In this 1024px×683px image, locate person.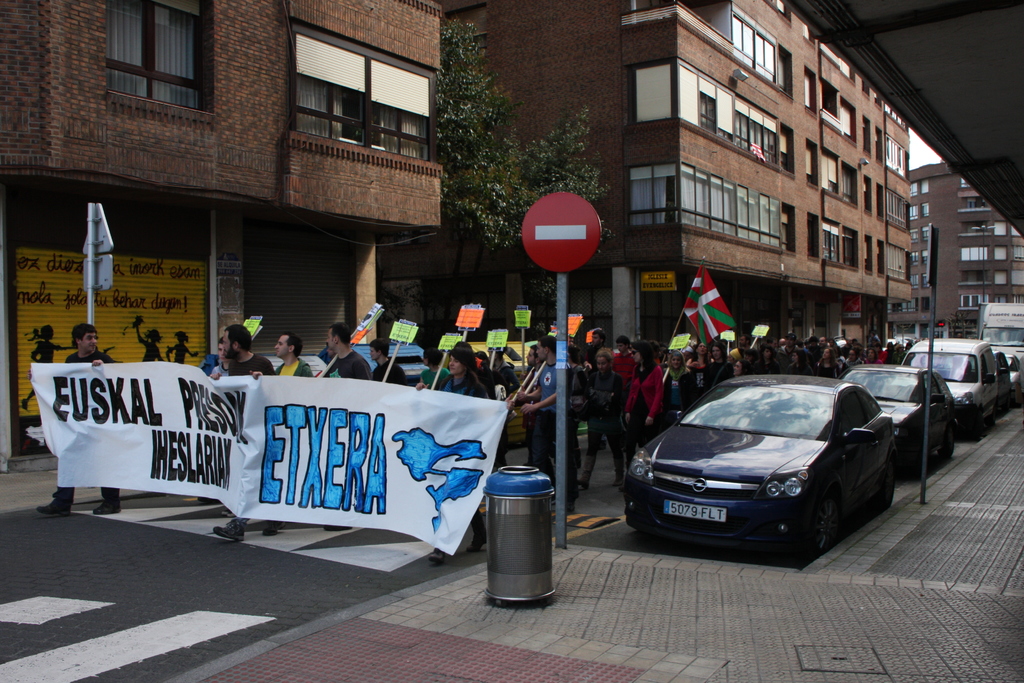
Bounding box: [x1=209, y1=343, x2=227, y2=503].
